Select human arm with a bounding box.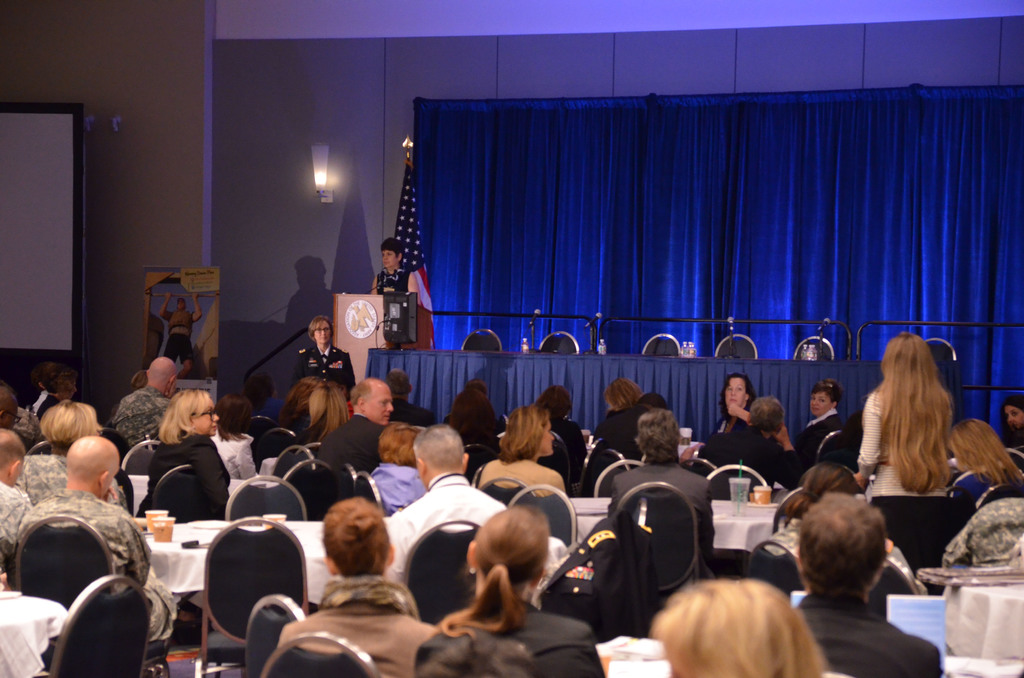
locate(0, 499, 33, 560).
